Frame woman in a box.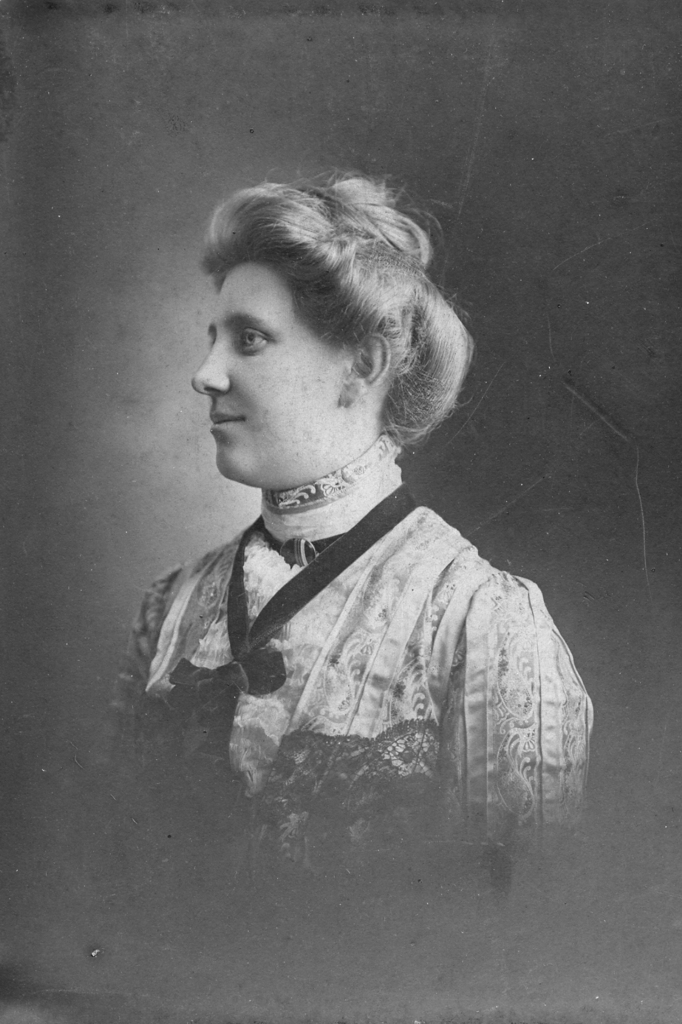
<box>88,168,598,897</box>.
